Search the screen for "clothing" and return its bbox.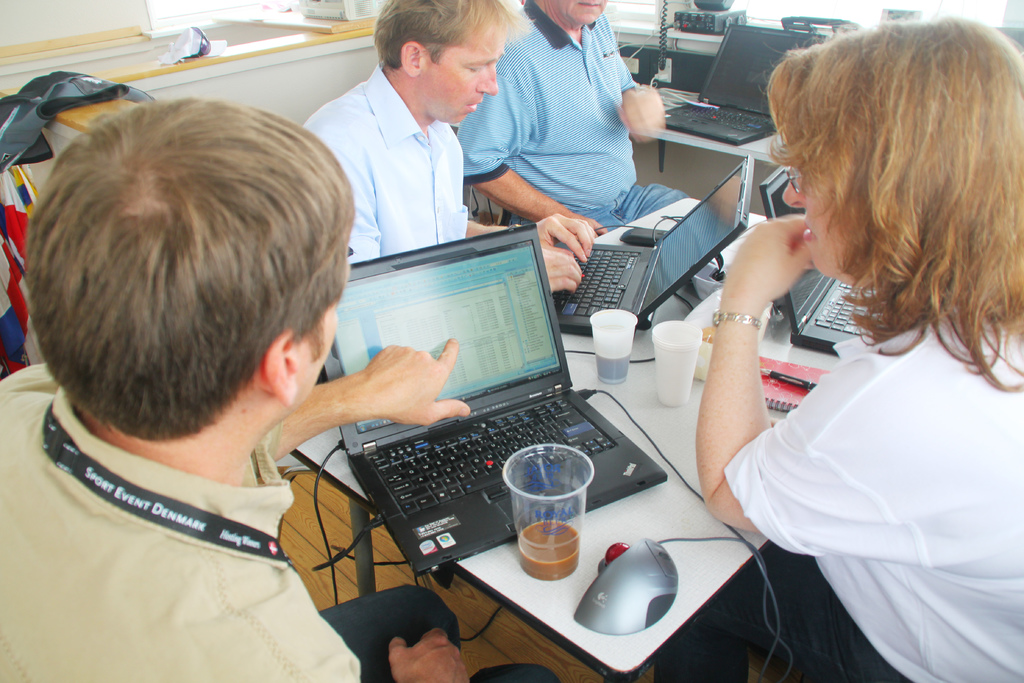
Found: [668,290,1023,682].
